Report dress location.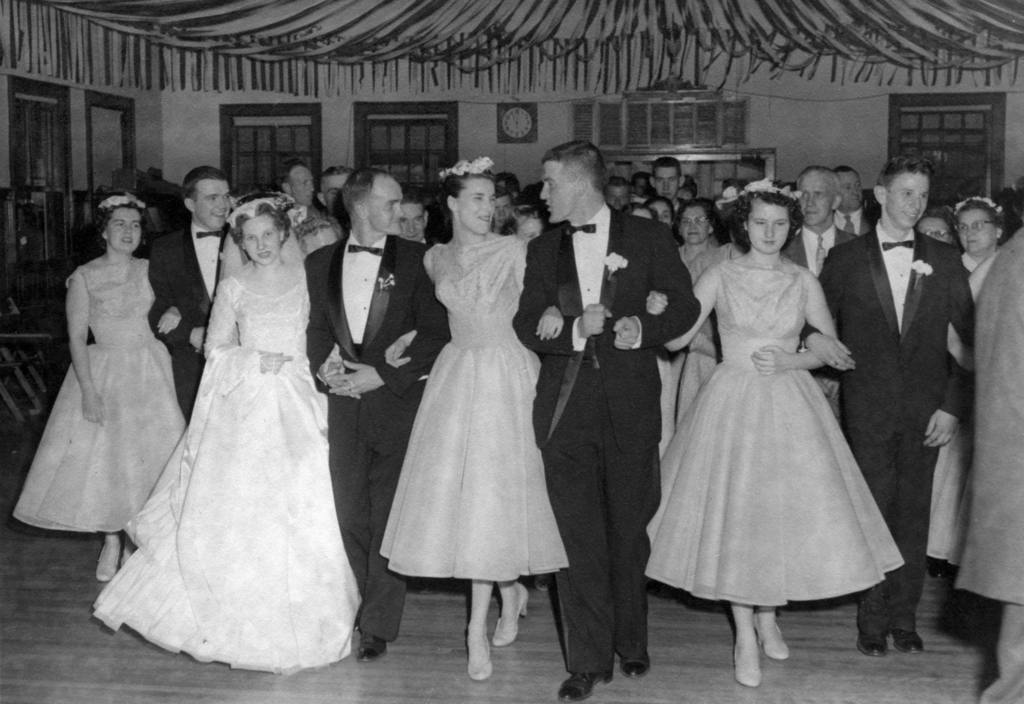
Report: [379, 234, 570, 582].
